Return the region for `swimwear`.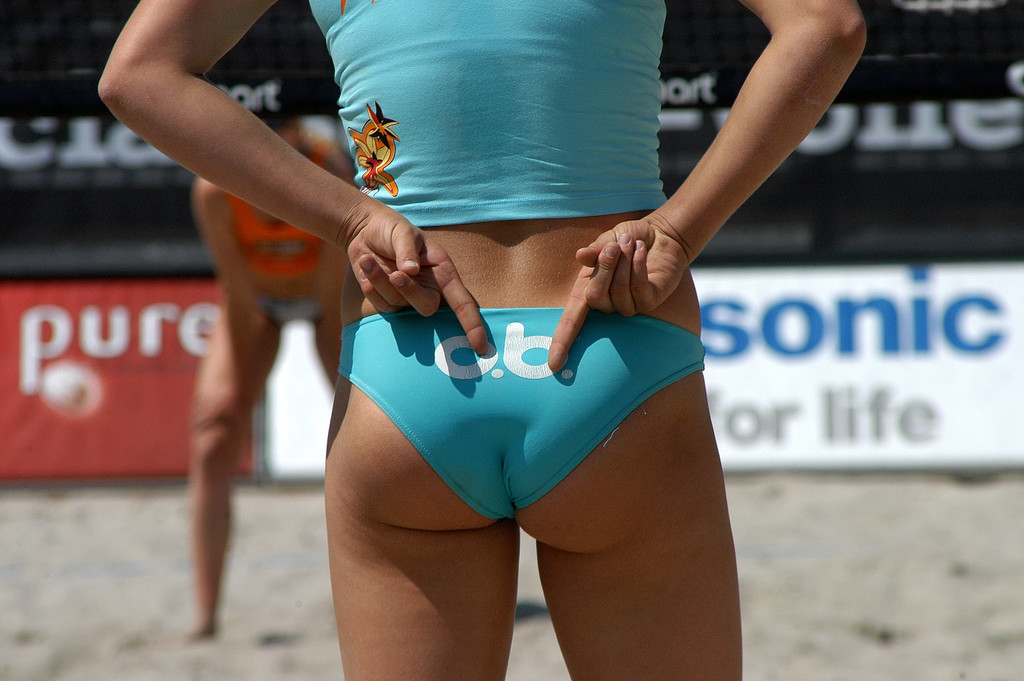
[339,309,703,518].
